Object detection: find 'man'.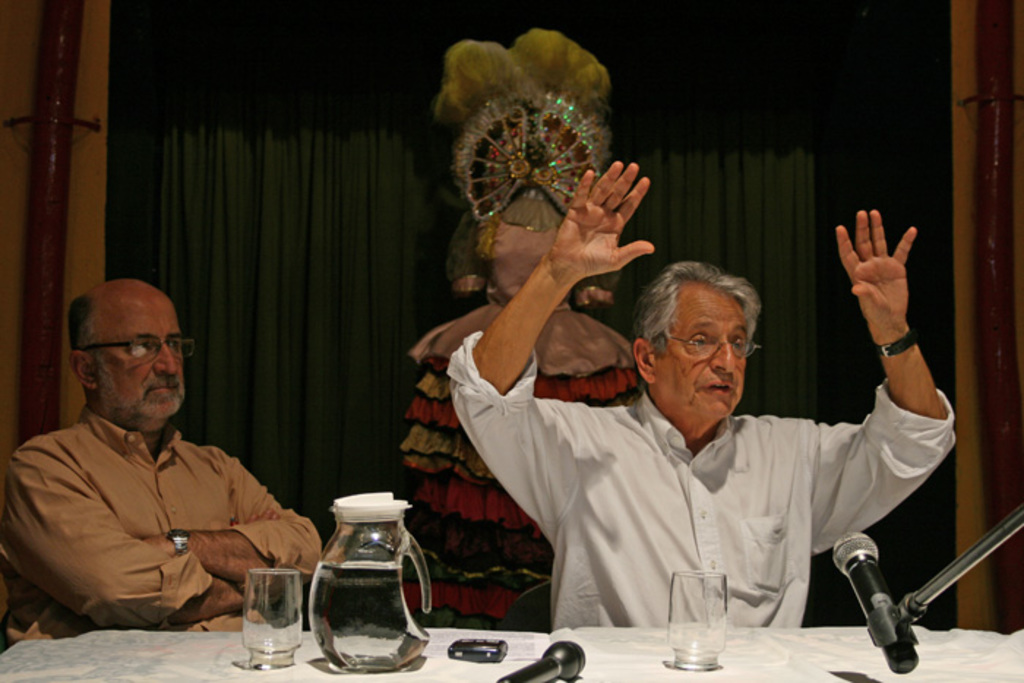
<box>445,161,970,633</box>.
